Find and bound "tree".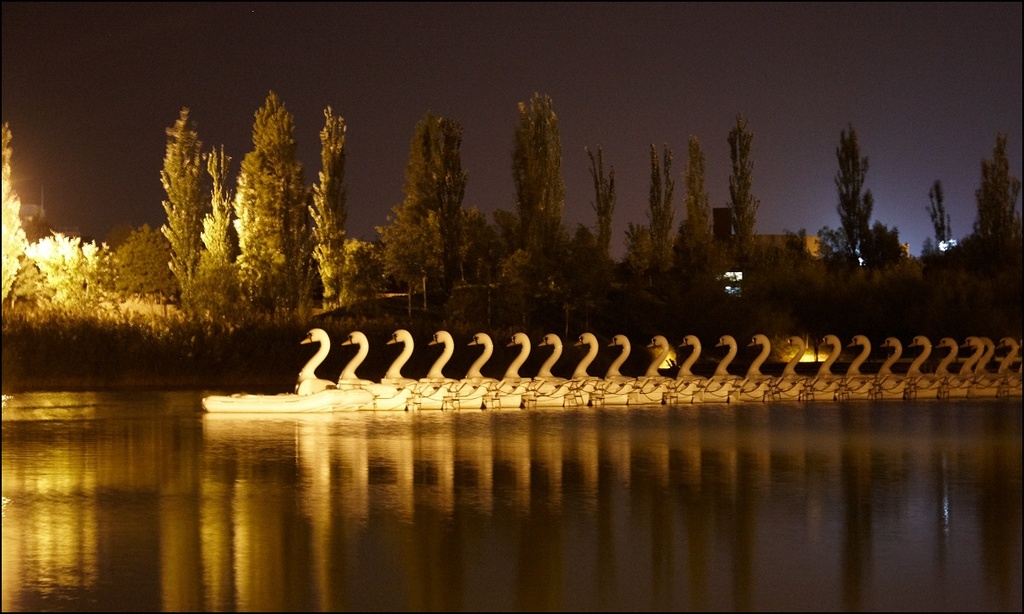
Bound: {"x1": 678, "y1": 122, "x2": 715, "y2": 270}.
